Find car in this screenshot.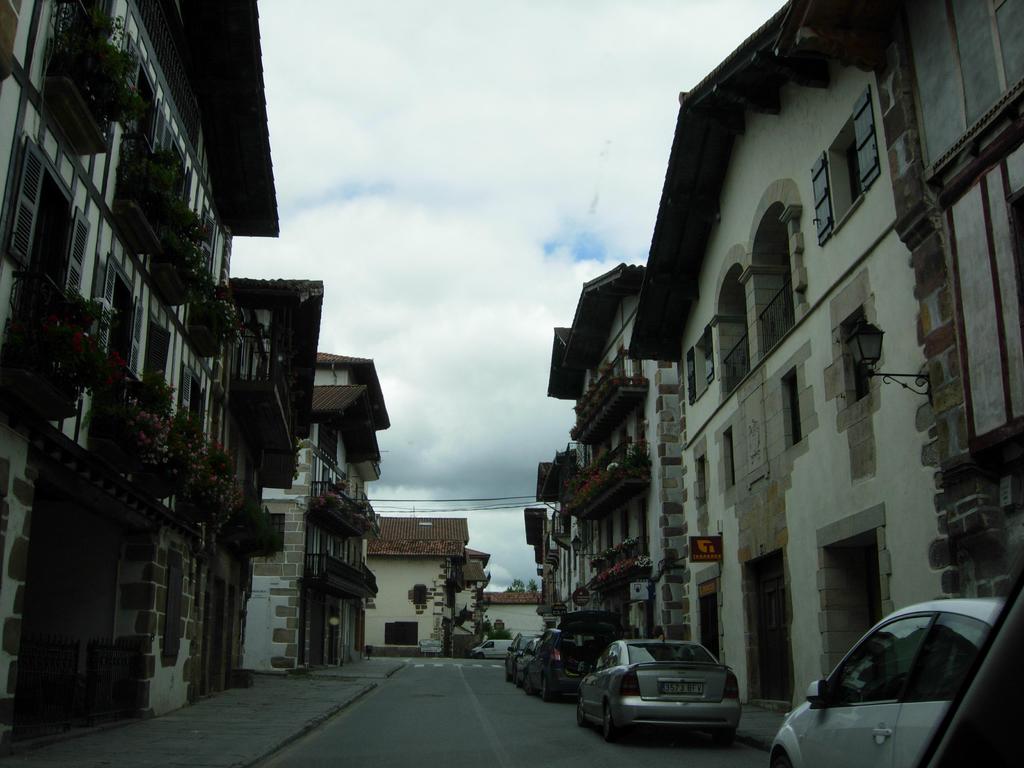
The bounding box for car is BBox(0, 0, 1023, 767).
